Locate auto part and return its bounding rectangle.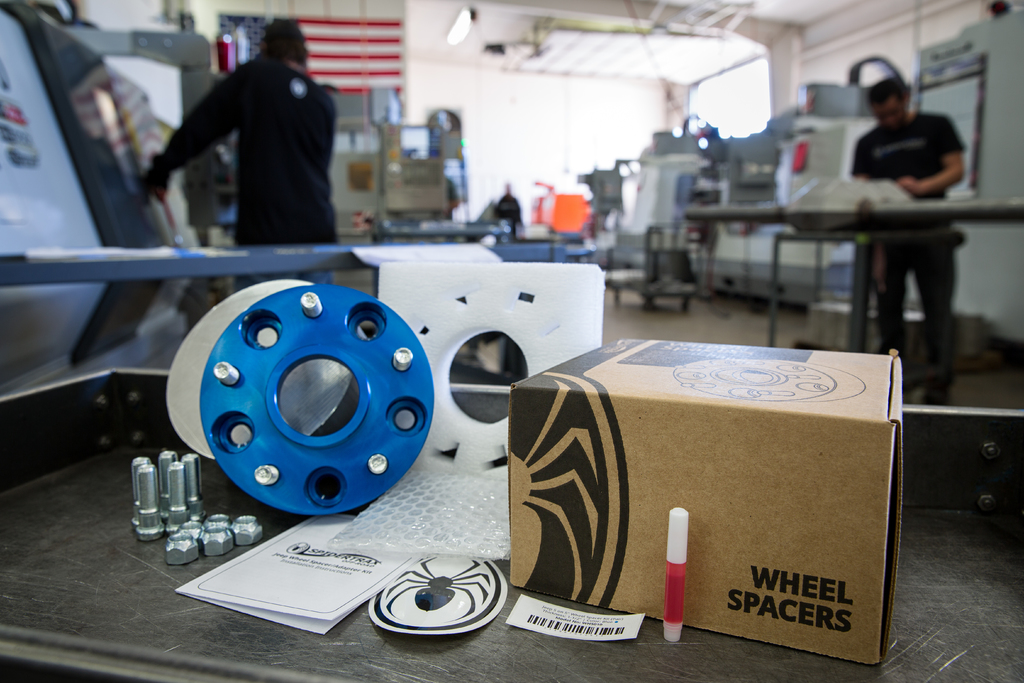
671 360 867 403.
